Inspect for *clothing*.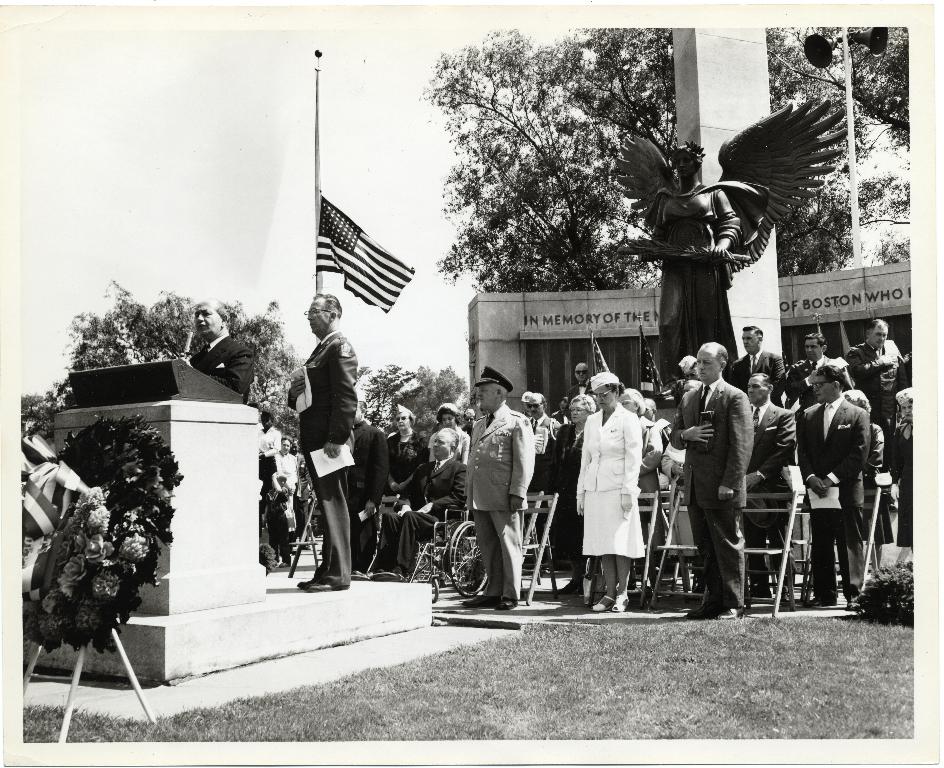
Inspection: rect(532, 417, 562, 454).
